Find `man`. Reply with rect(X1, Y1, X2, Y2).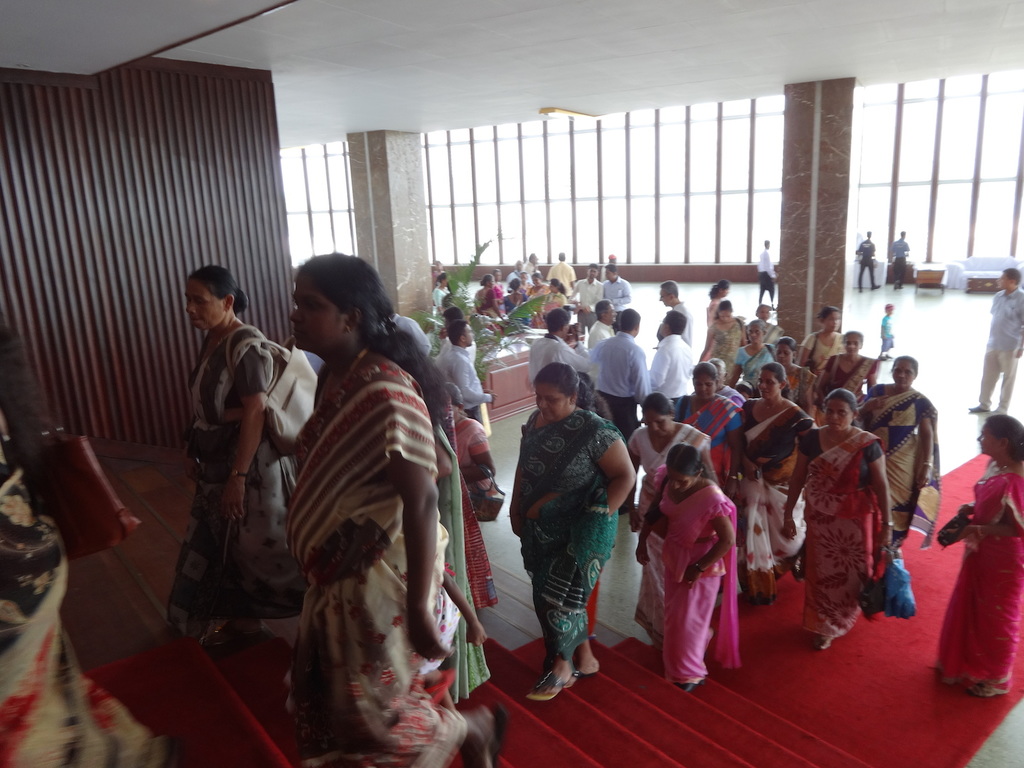
rect(550, 245, 575, 293).
